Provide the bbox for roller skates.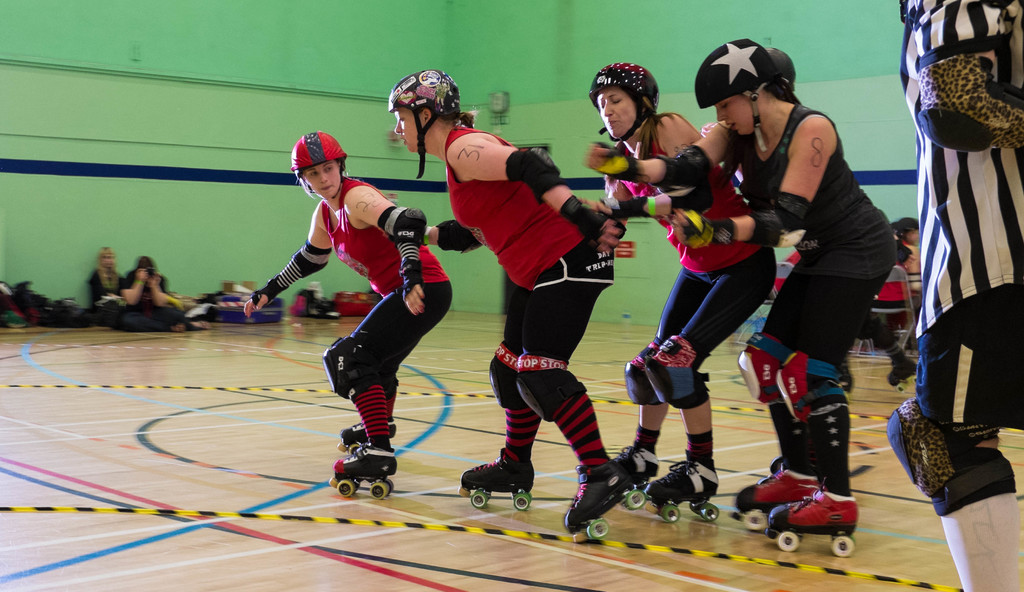
rect(335, 418, 400, 452).
